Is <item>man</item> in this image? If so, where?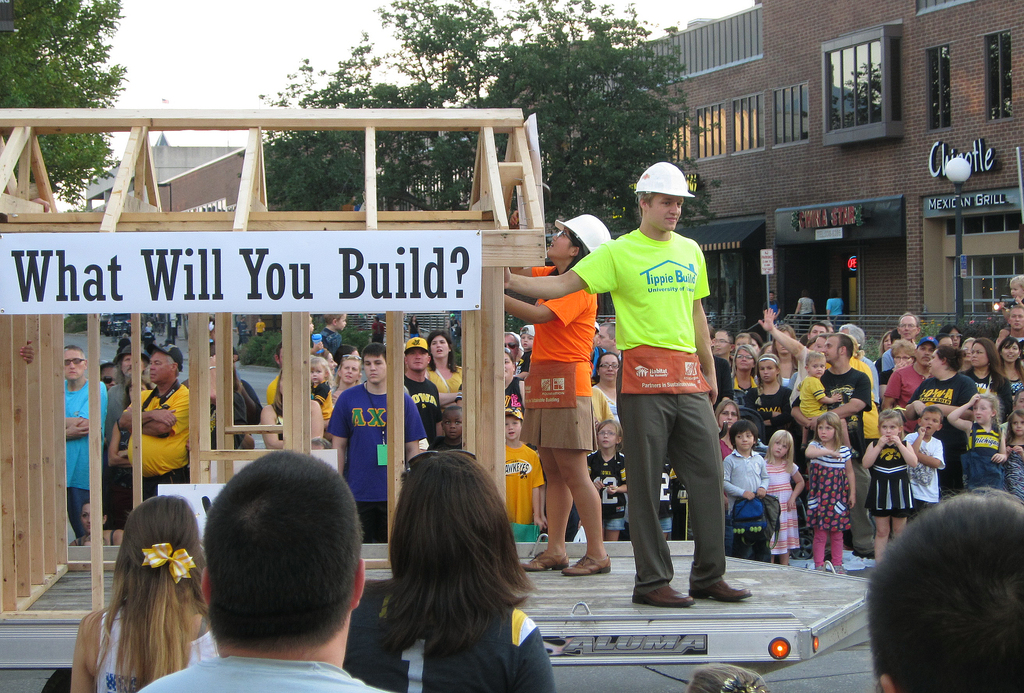
Yes, at 508:159:751:608.
